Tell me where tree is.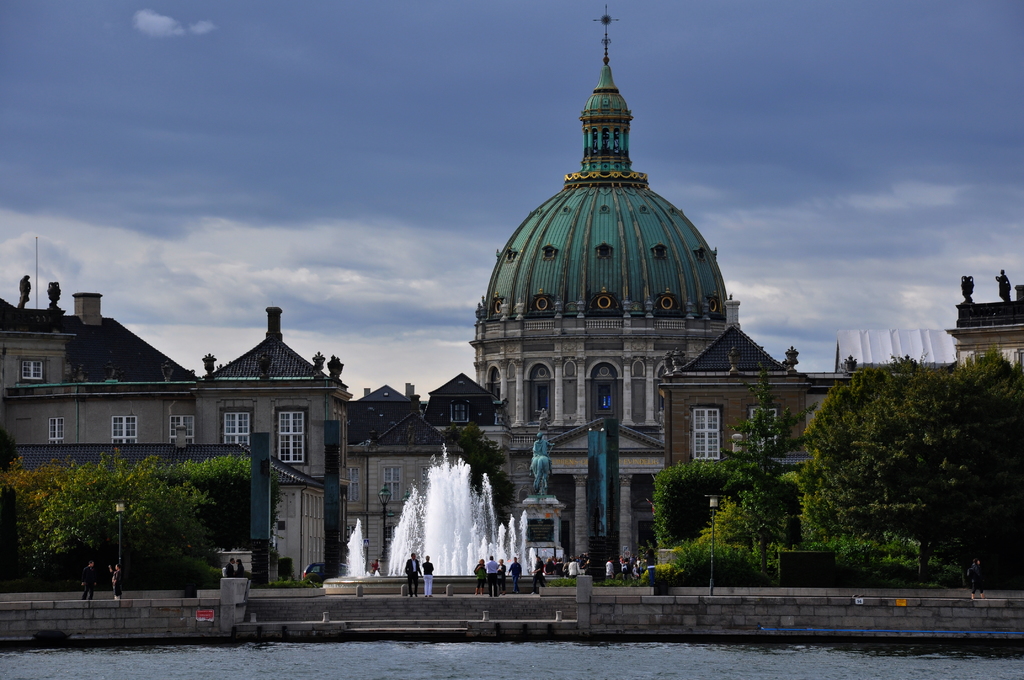
tree is at x1=726 y1=360 x2=797 y2=574.
